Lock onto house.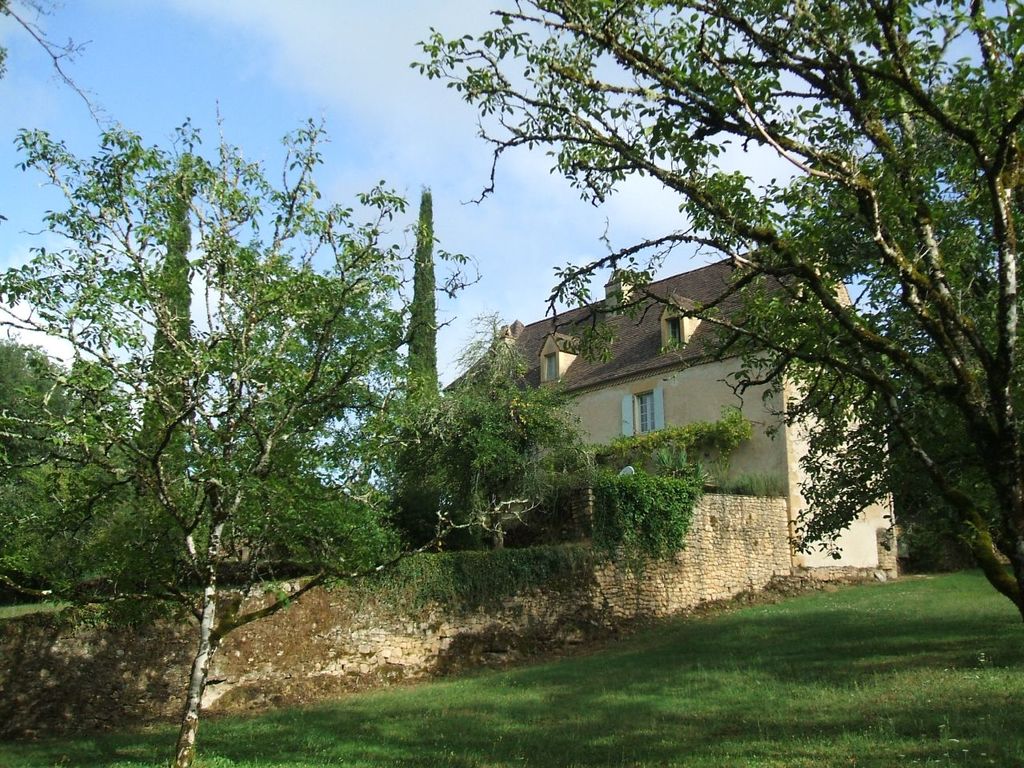
Locked: detection(385, 226, 901, 590).
